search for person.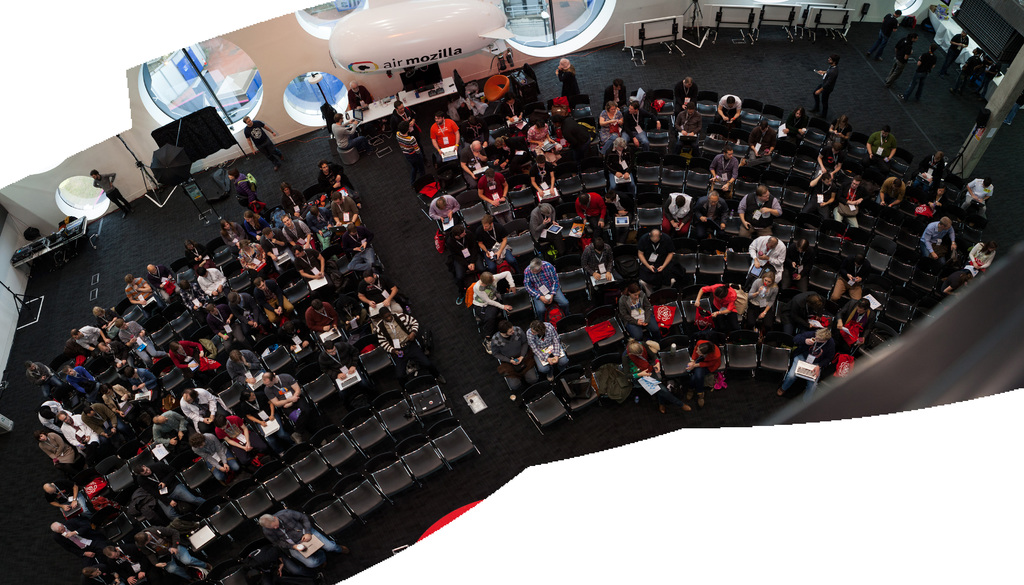
Found at locate(429, 108, 463, 171).
